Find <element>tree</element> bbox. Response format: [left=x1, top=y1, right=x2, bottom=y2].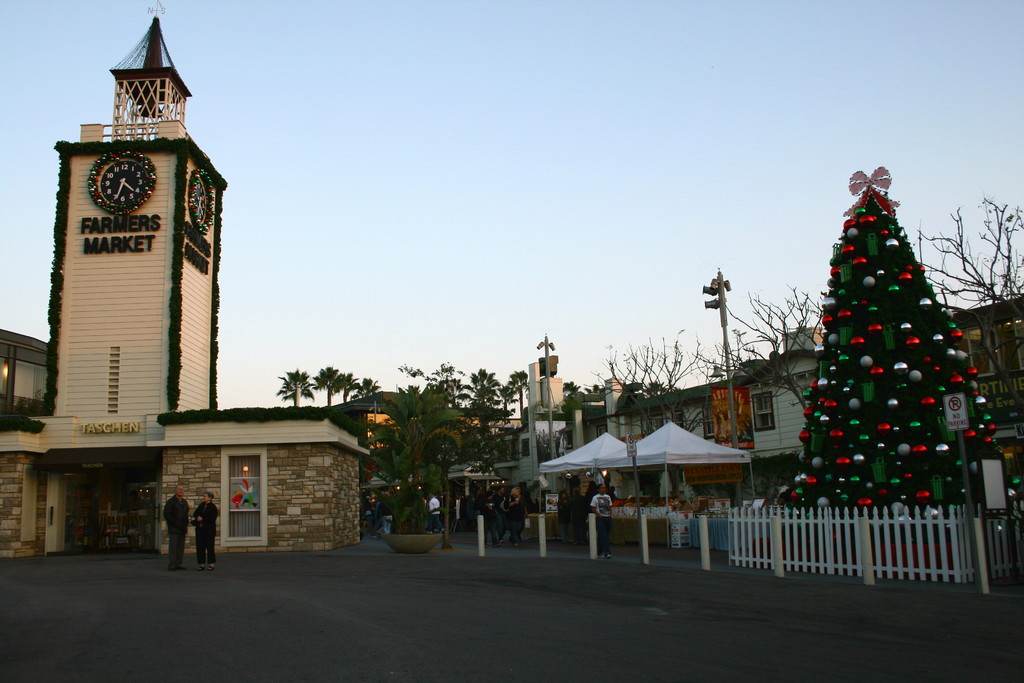
[left=276, top=370, right=316, bottom=408].
